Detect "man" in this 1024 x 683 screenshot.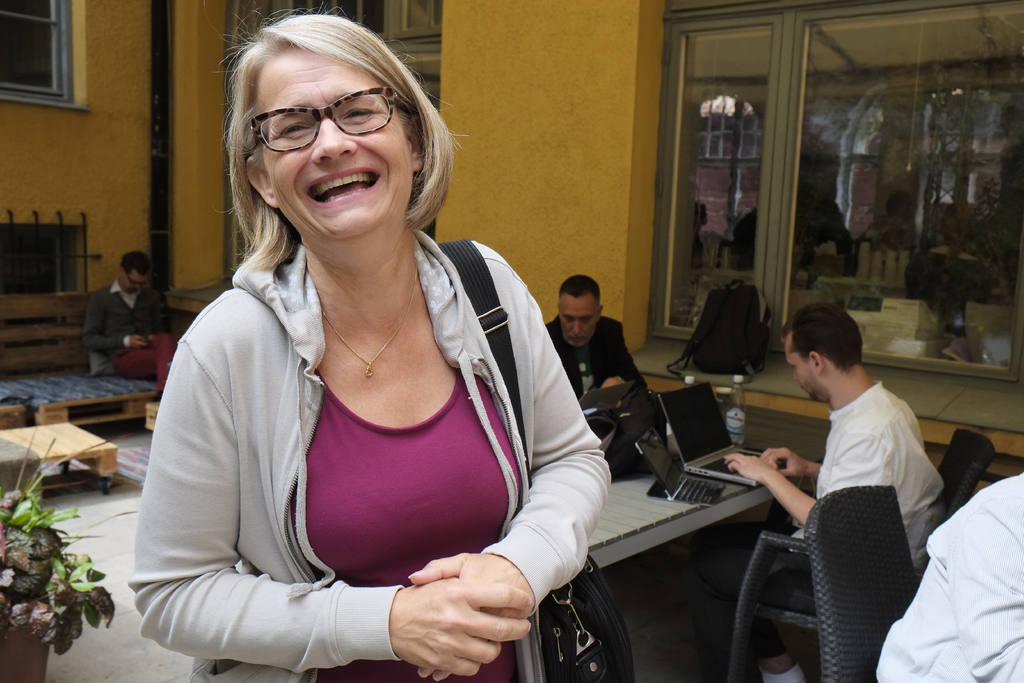
Detection: (x1=545, y1=274, x2=655, y2=403).
